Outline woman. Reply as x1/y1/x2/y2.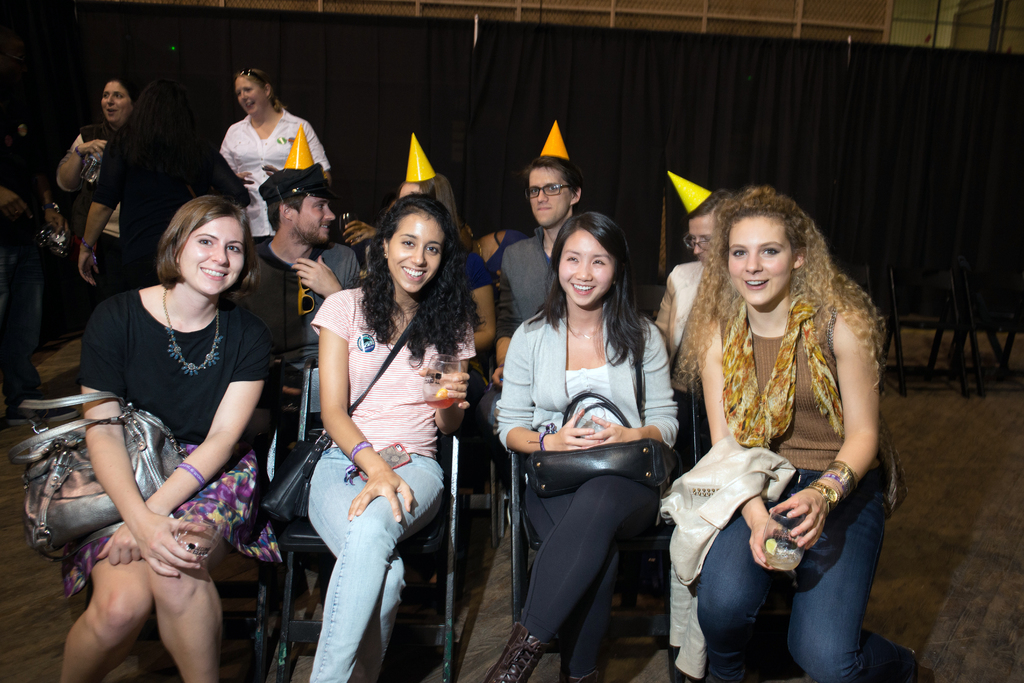
58/80/139/301.
